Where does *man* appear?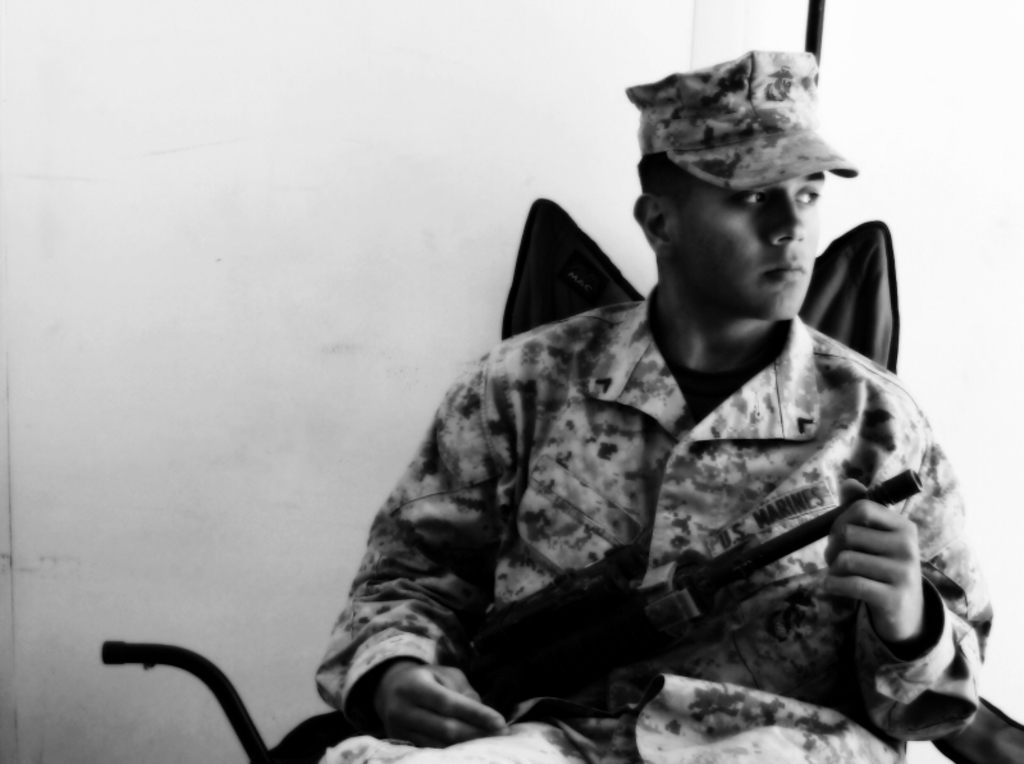
Appears at select_region(265, 58, 984, 754).
